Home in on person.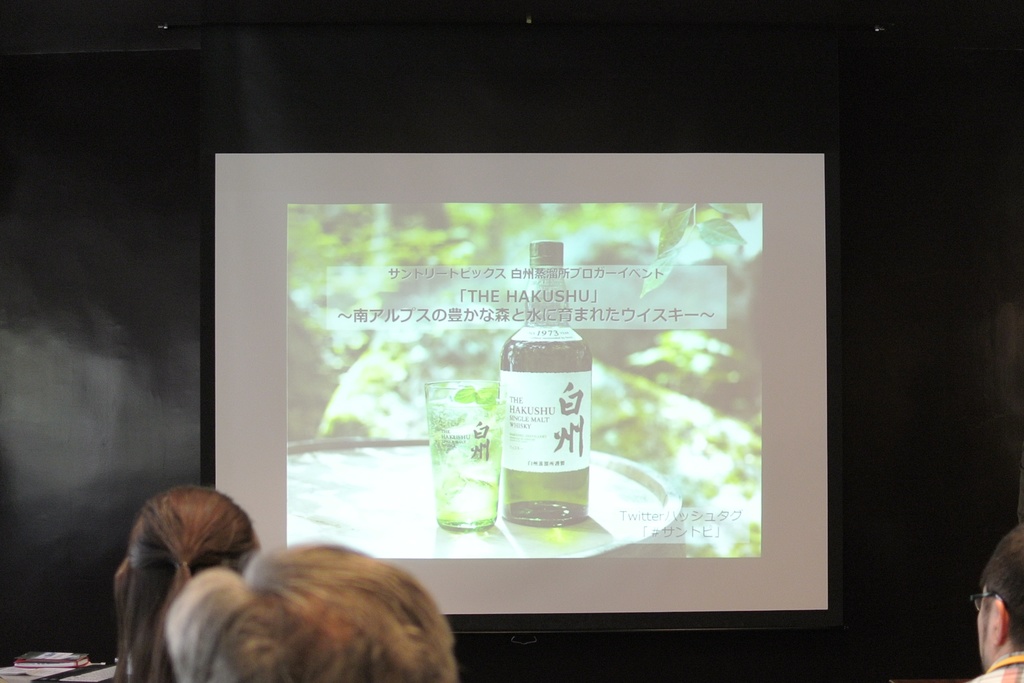
Homed in at left=113, top=478, right=269, bottom=682.
